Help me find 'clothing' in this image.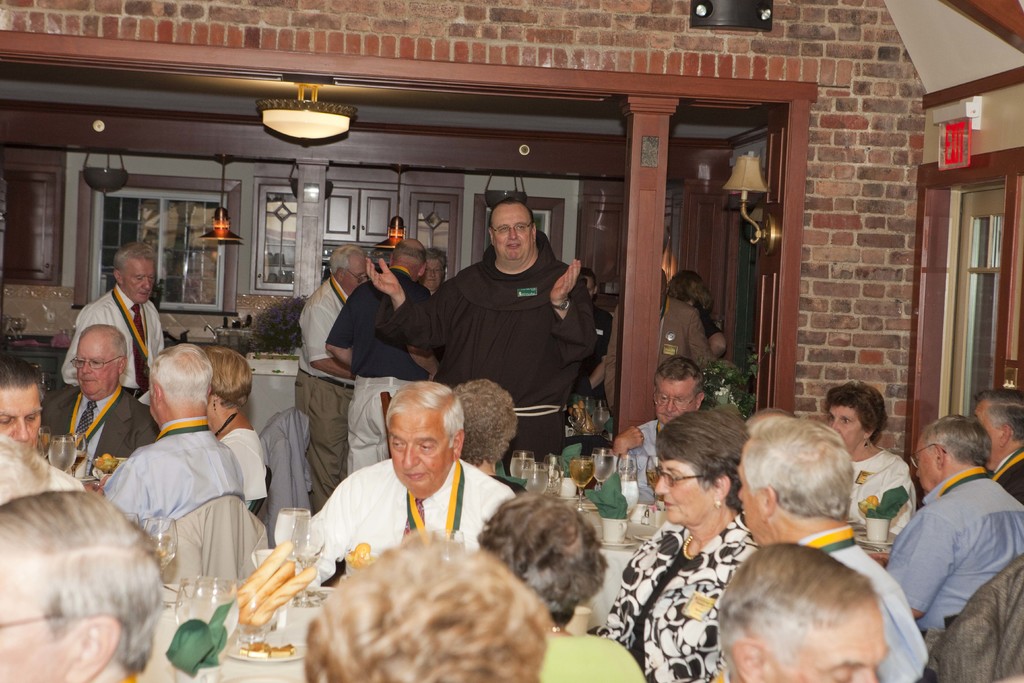
Found it: x1=696, y1=304, x2=721, y2=339.
